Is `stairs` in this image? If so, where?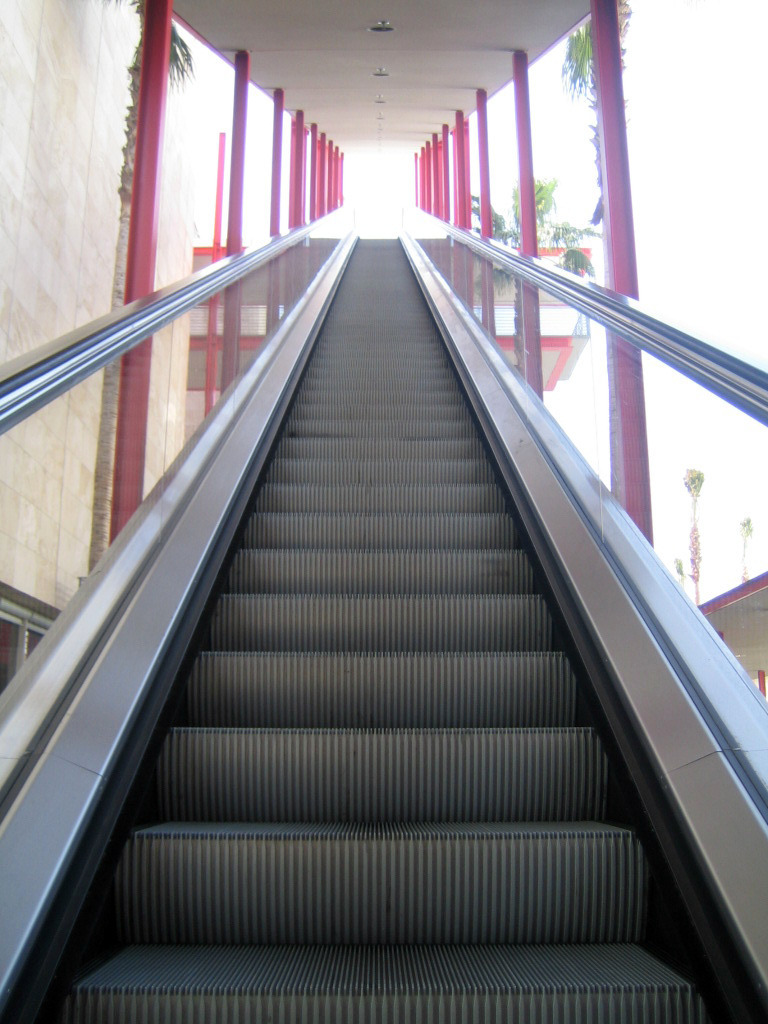
Yes, at (left=40, top=237, right=732, bottom=1023).
